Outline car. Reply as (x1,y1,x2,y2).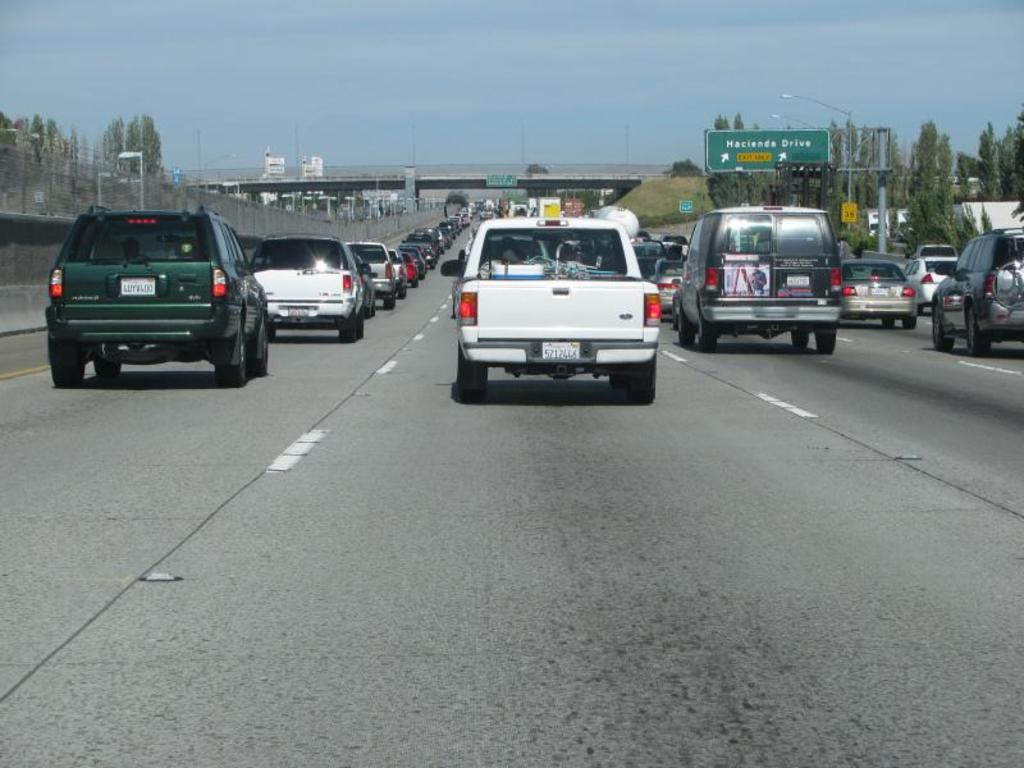
(673,201,847,362).
